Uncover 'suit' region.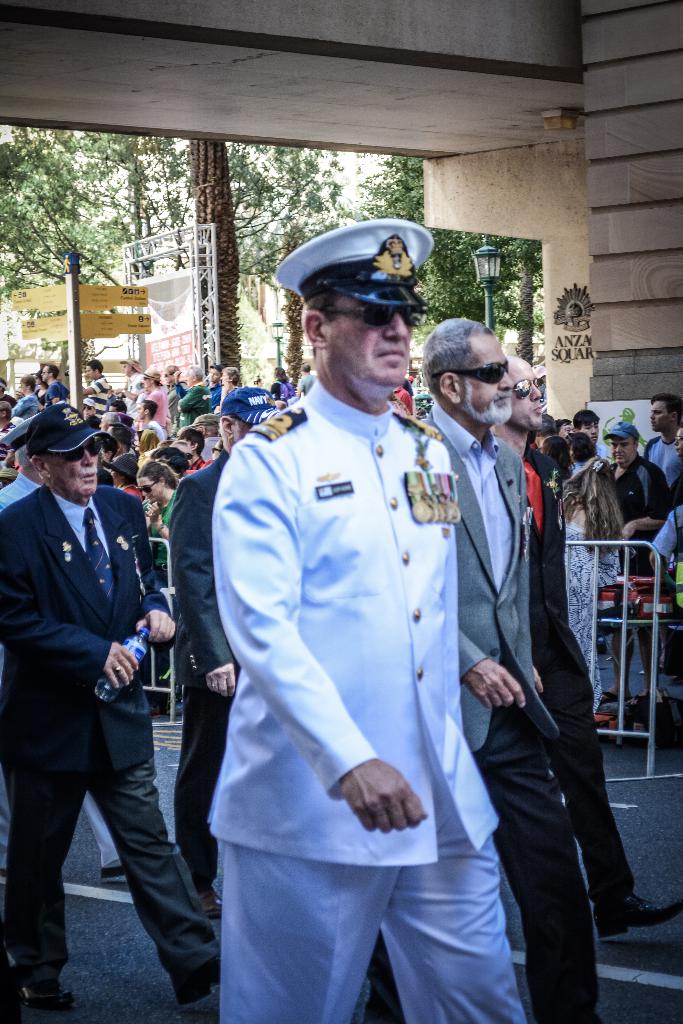
Uncovered: detection(506, 449, 652, 927).
